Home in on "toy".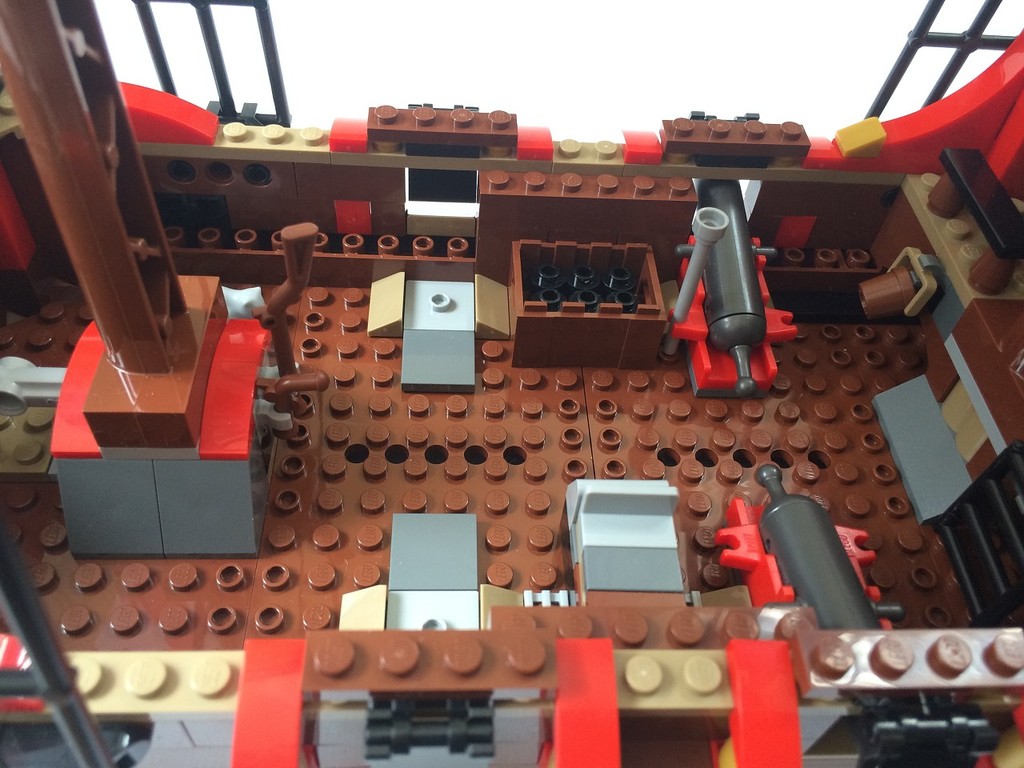
Homed in at x1=712 y1=452 x2=908 y2=766.
